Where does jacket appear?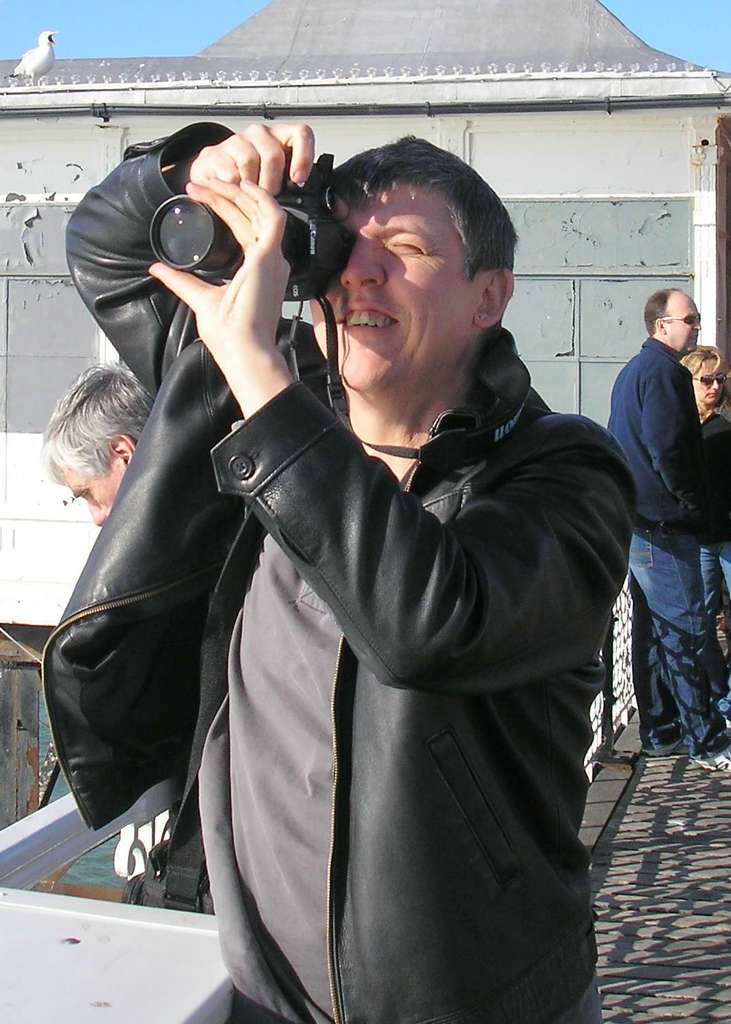
Appears at pyautogui.locateOnScreen(34, 103, 638, 1023).
